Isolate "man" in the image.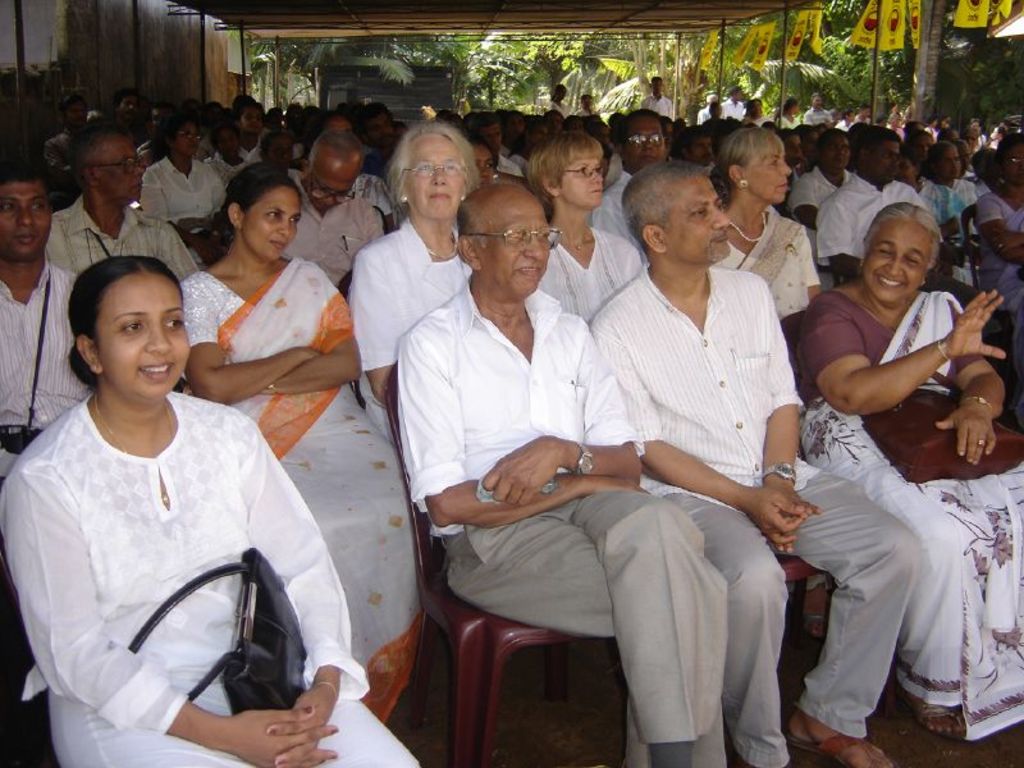
Isolated region: (801,95,828,122).
